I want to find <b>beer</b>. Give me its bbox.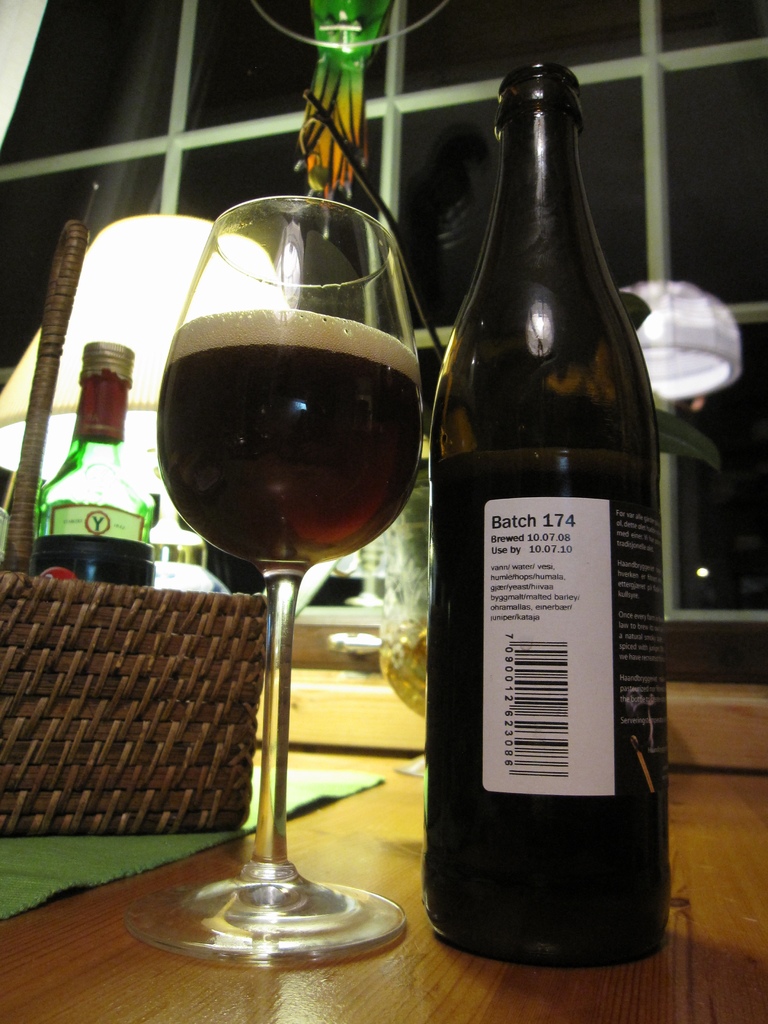
430:59:671:965.
